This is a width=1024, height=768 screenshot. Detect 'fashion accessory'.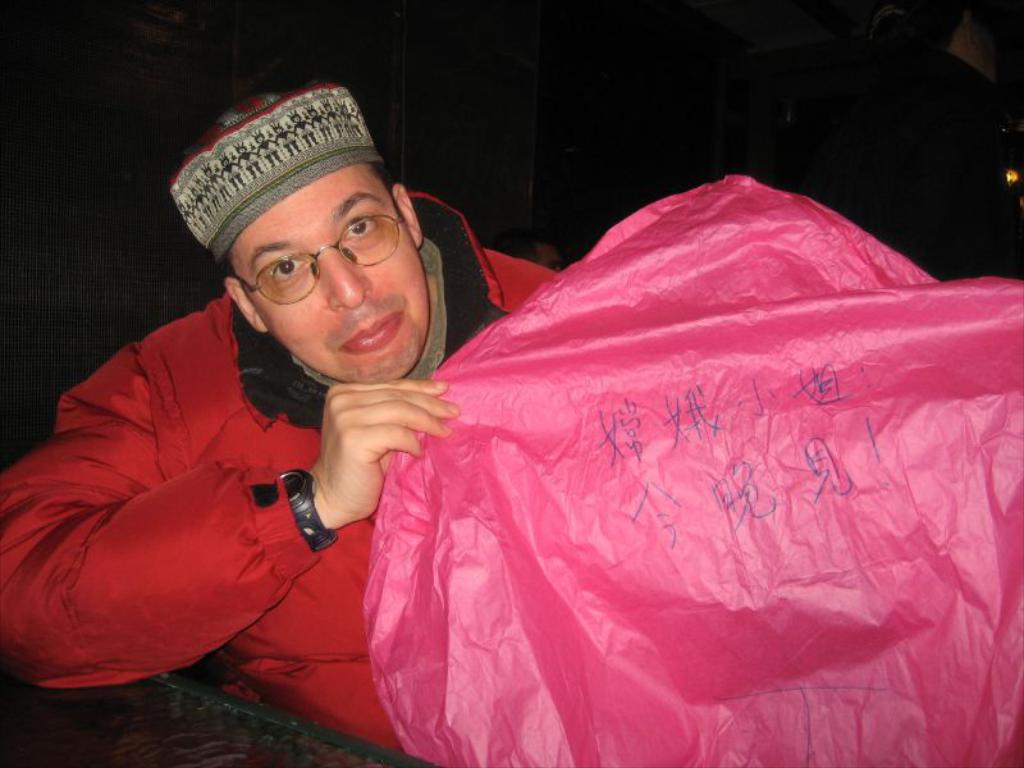
(x1=169, y1=78, x2=387, y2=266).
